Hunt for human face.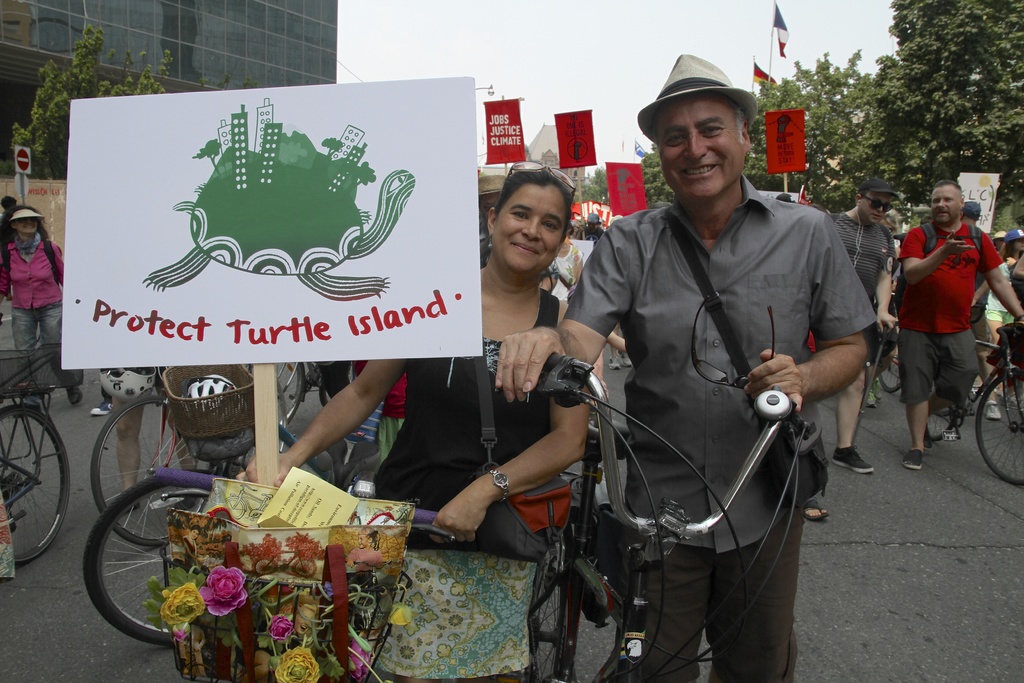
Hunted down at region(932, 185, 960, 220).
